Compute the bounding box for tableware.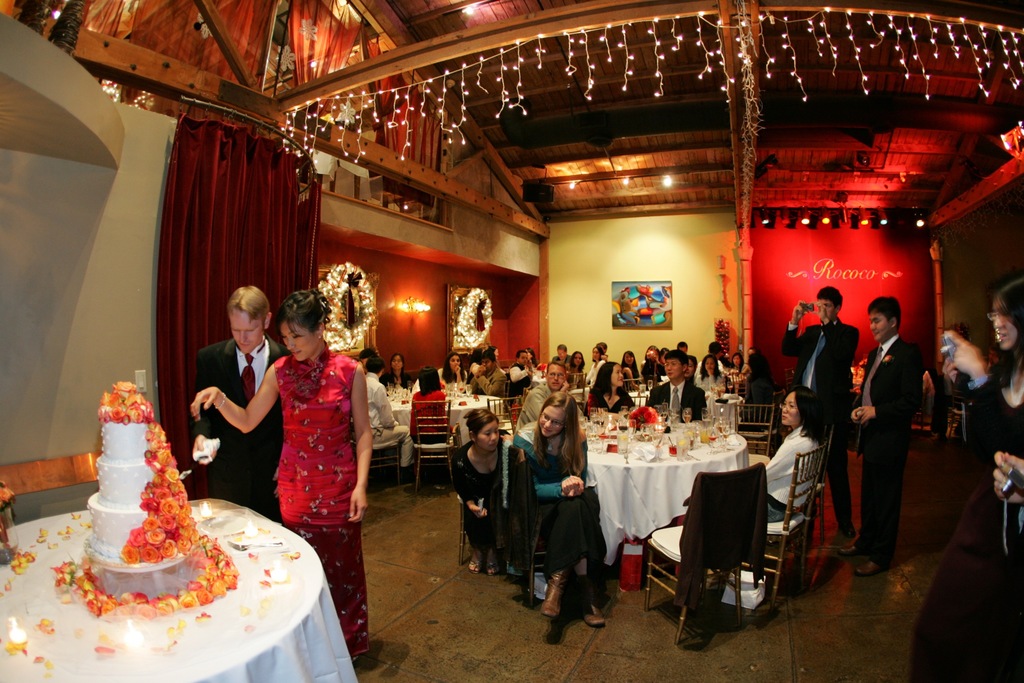
646:379:653:390.
